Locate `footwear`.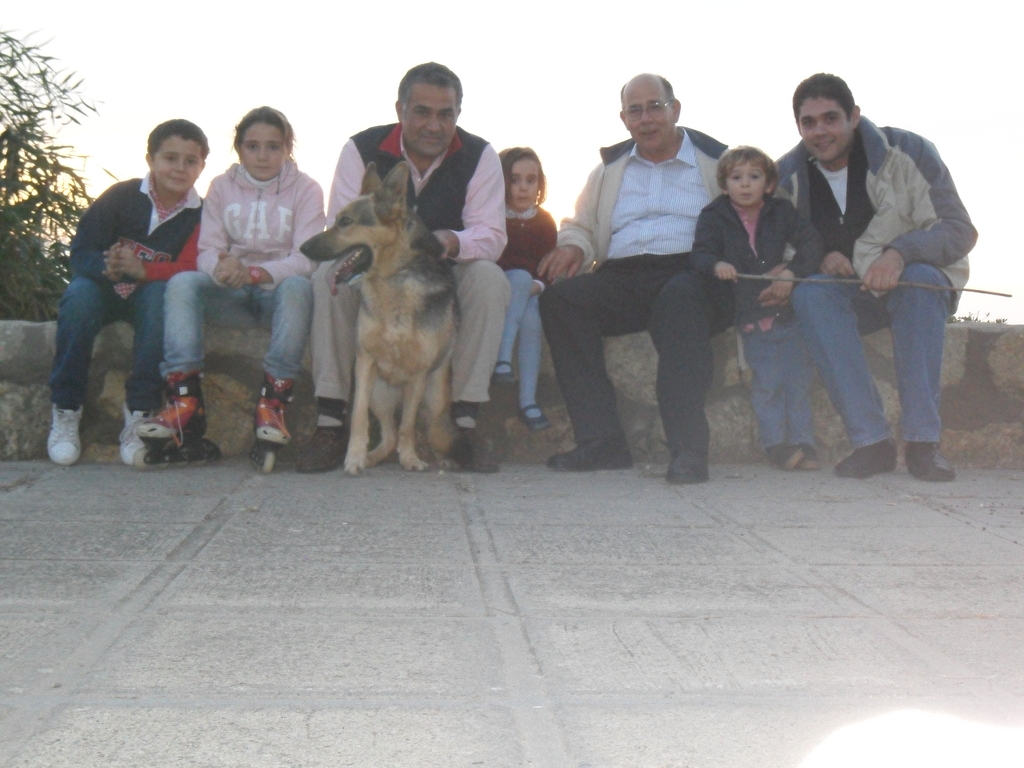
Bounding box: box=[668, 438, 708, 486].
